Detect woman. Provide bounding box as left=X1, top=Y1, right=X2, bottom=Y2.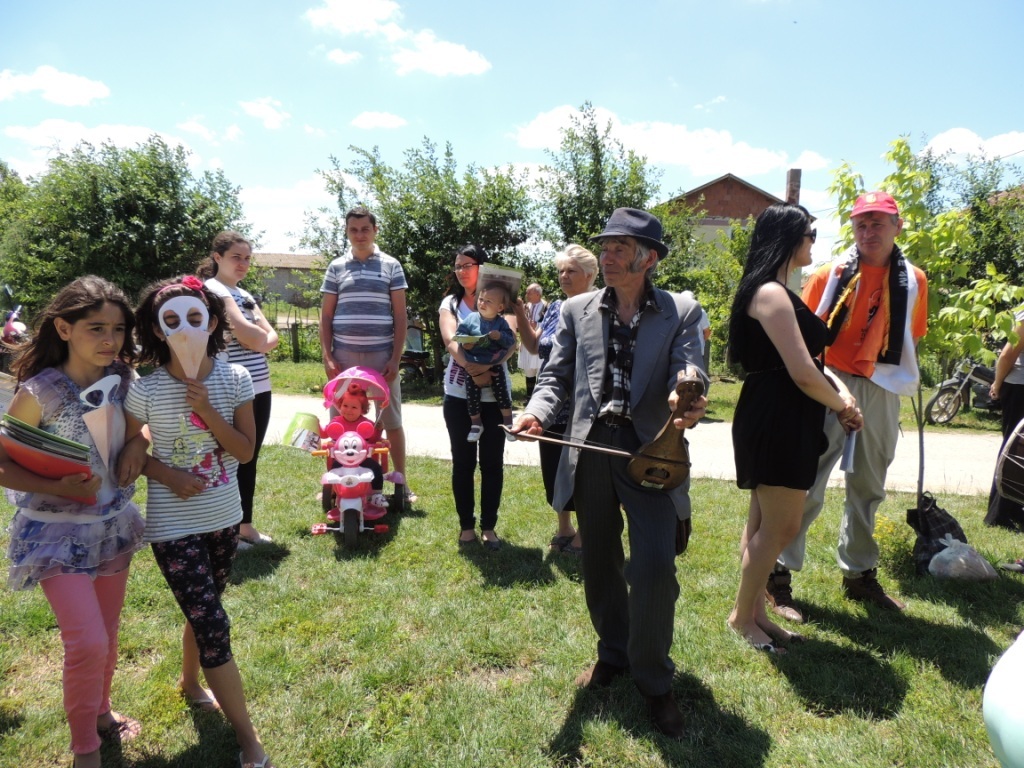
left=436, top=244, right=519, bottom=552.
